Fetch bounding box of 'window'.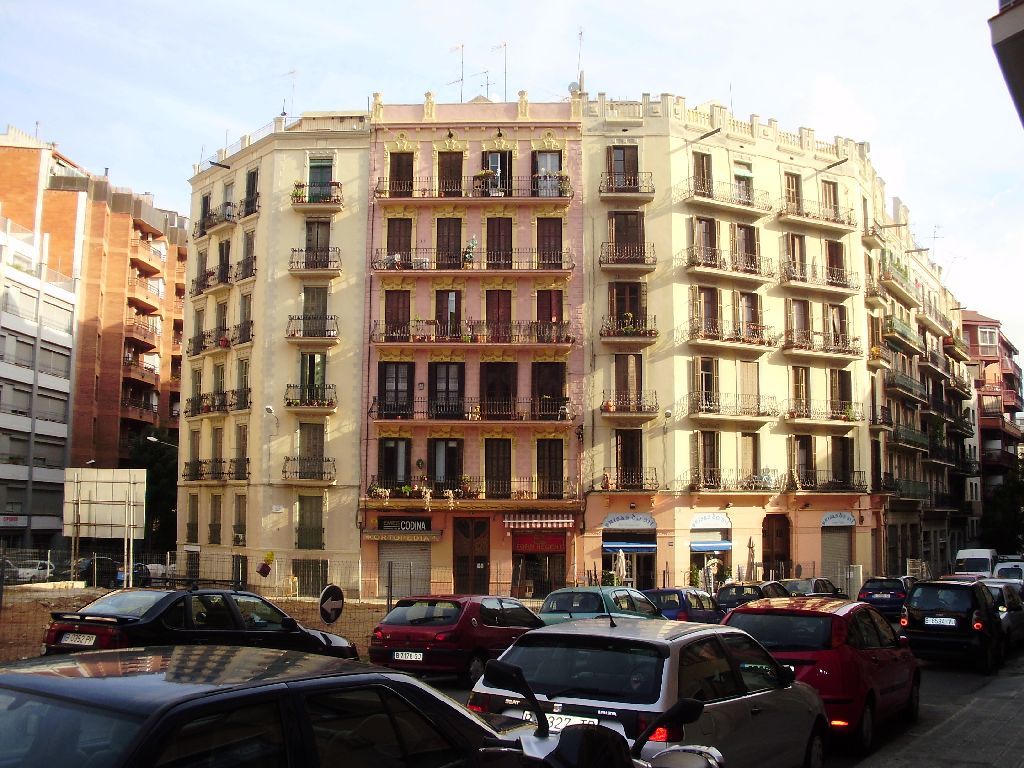
Bbox: locate(33, 339, 72, 383).
